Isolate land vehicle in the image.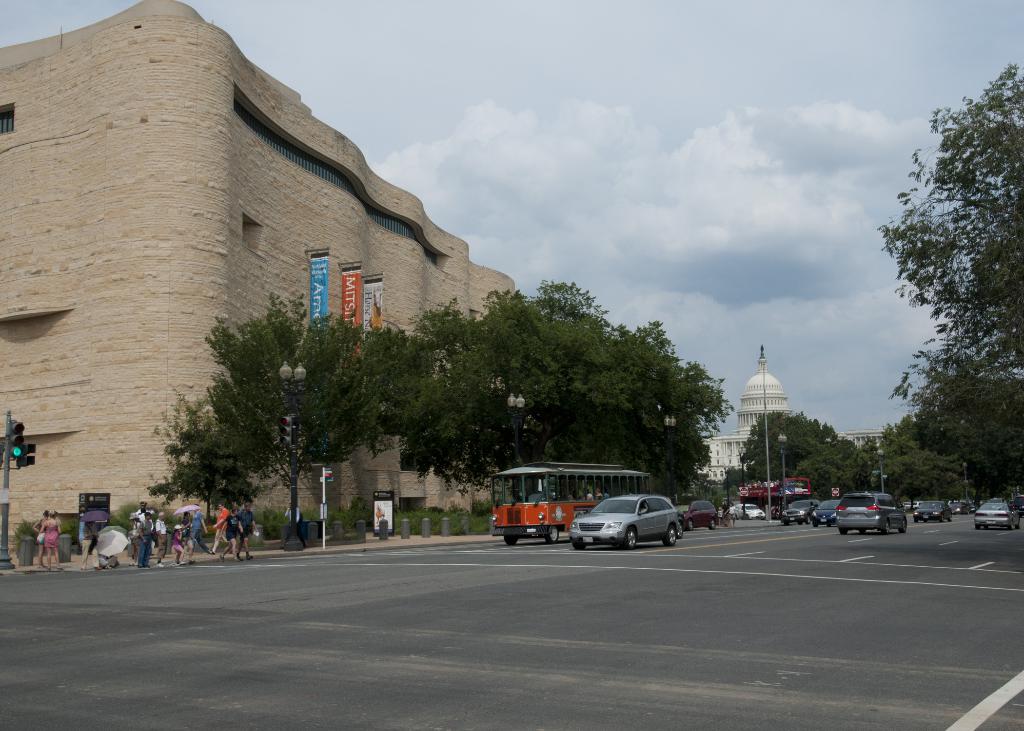
Isolated region: [1012,494,1023,518].
